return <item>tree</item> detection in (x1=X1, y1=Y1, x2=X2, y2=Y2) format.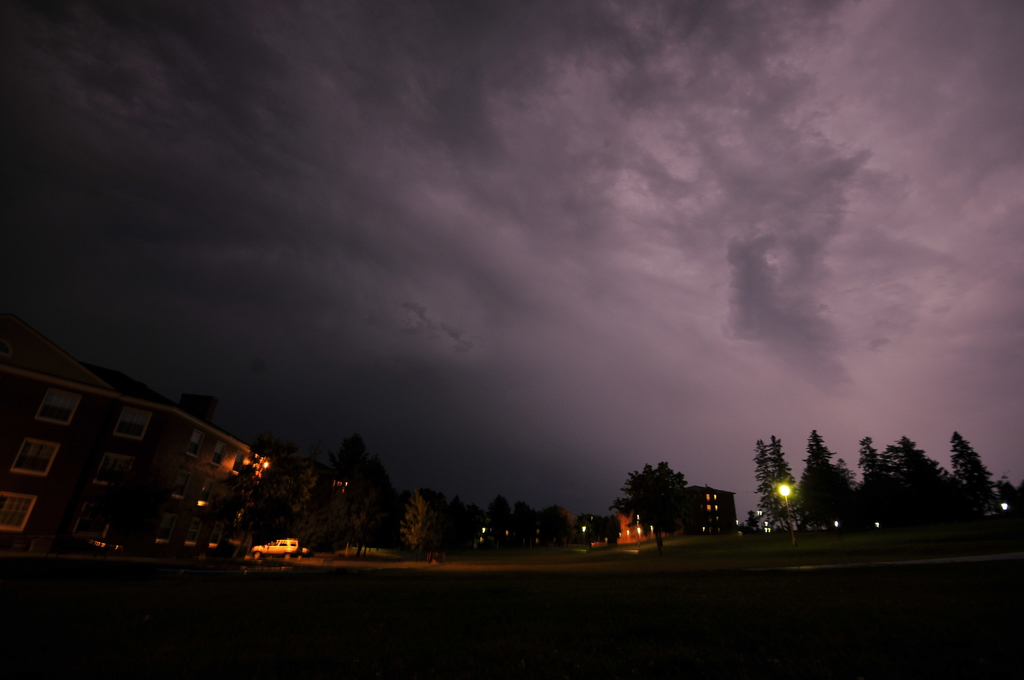
(x1=628, y1=464, x2=721, y2=537).
